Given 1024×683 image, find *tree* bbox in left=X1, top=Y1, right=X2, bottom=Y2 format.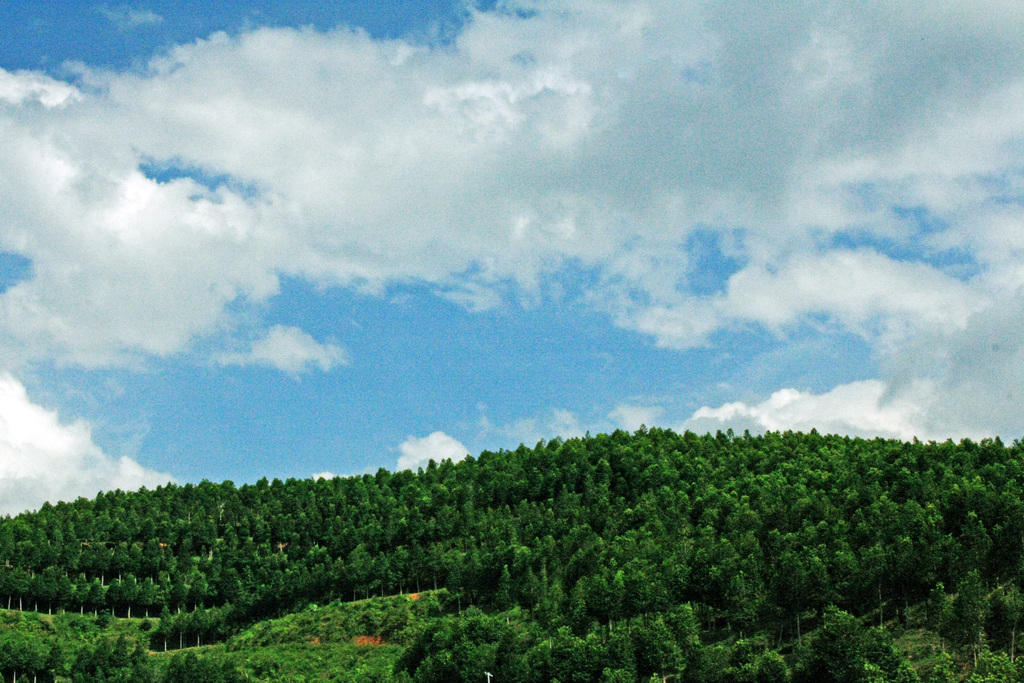
left=120, top=575, right=140, bottom=621.
